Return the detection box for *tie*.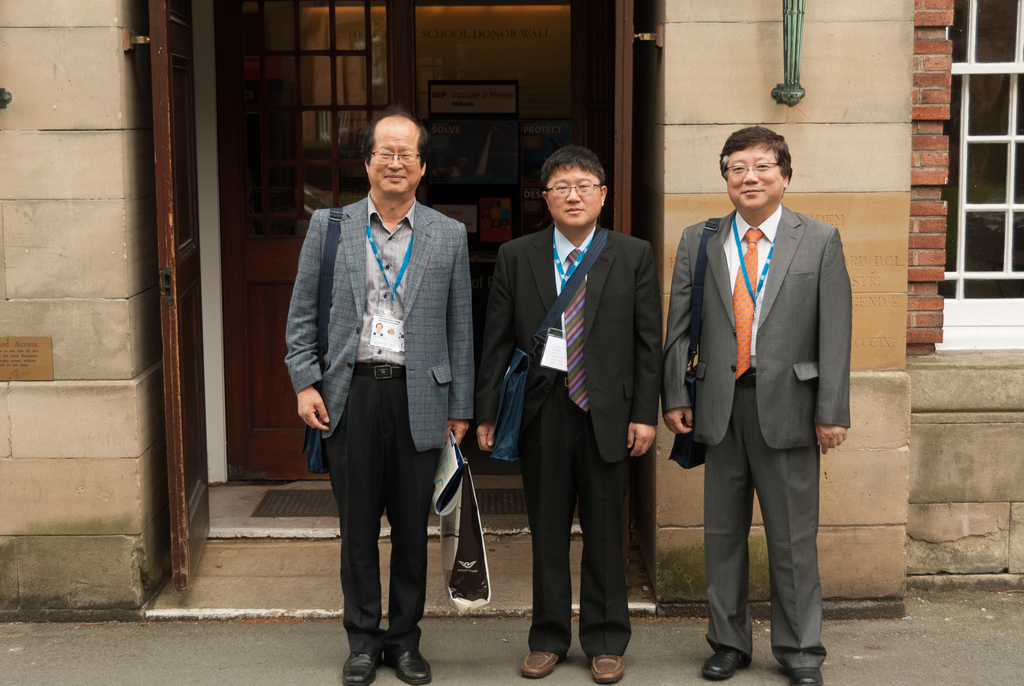
x1=732, y1=229, x2=762, y2=376.
